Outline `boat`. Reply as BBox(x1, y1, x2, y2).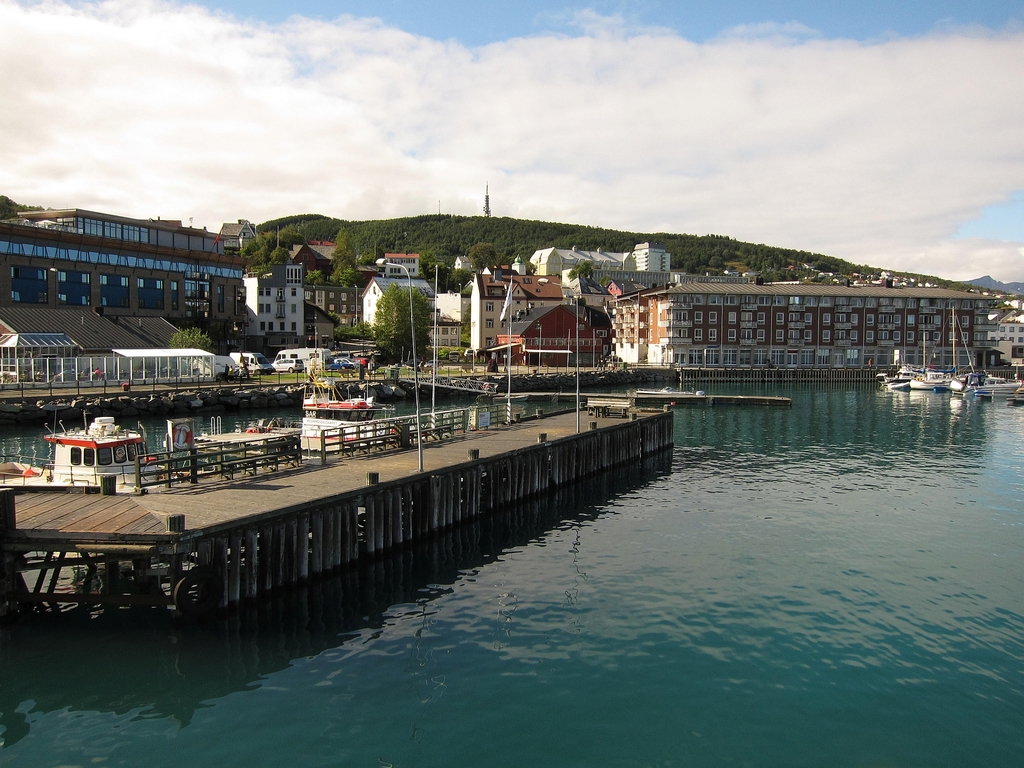
BBox(296, 369, 388, 420).
